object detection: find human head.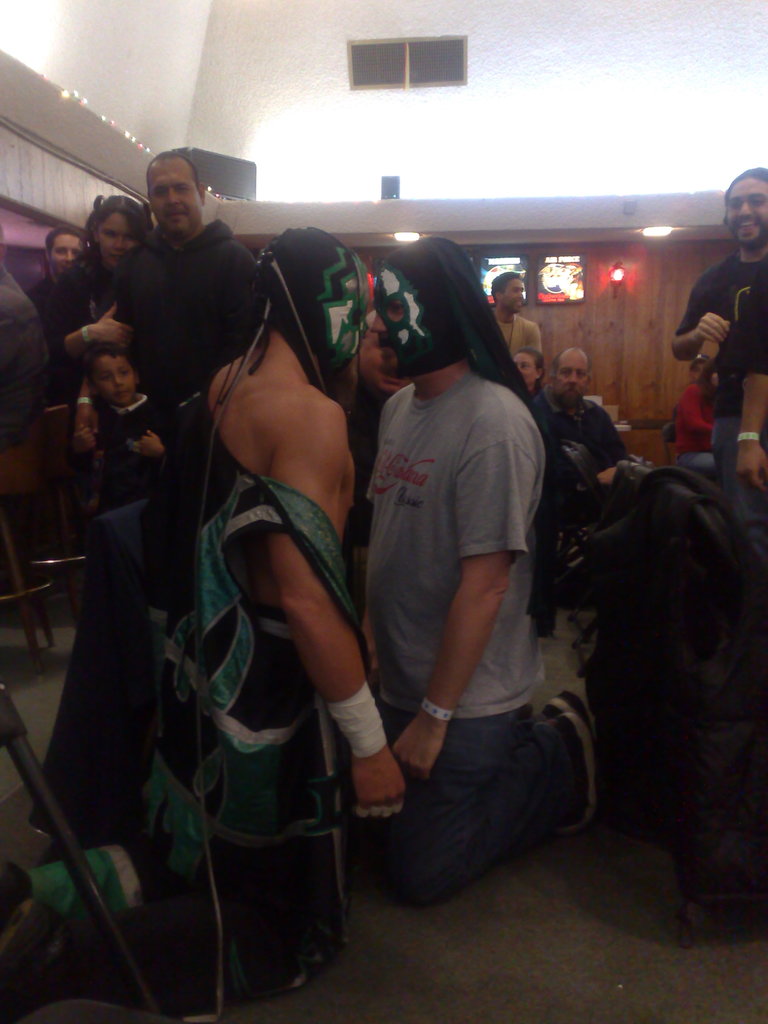
[148, 151, 206, 231].
